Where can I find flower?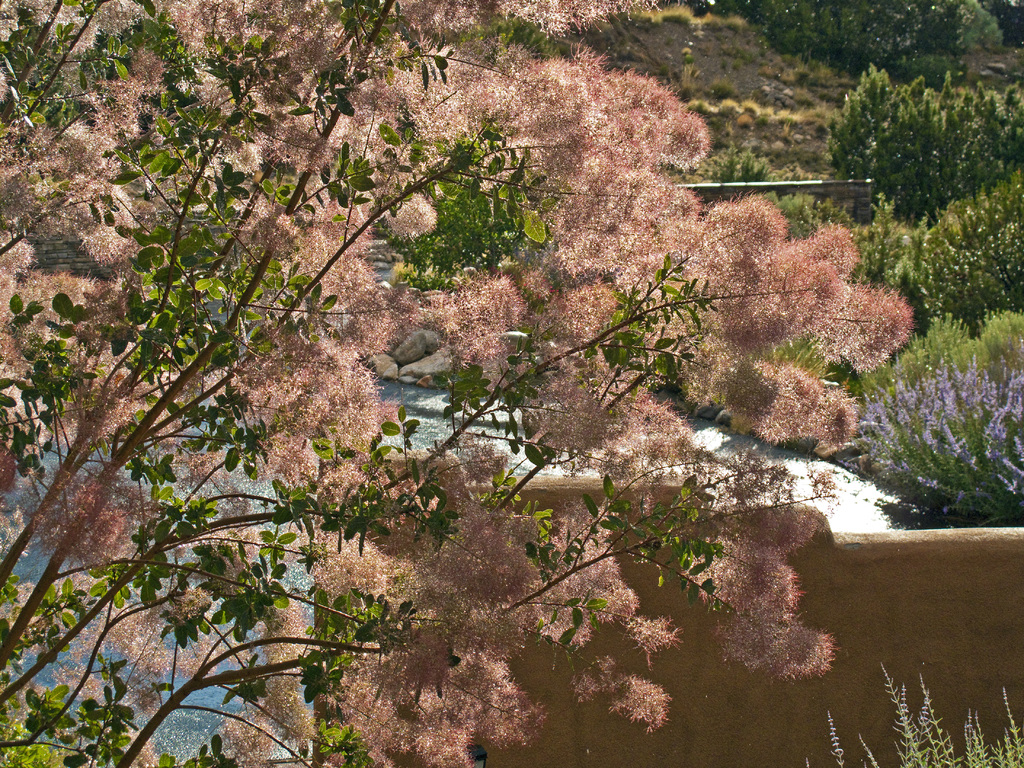
You can find it at select_region(607, 664, 675, 754).
